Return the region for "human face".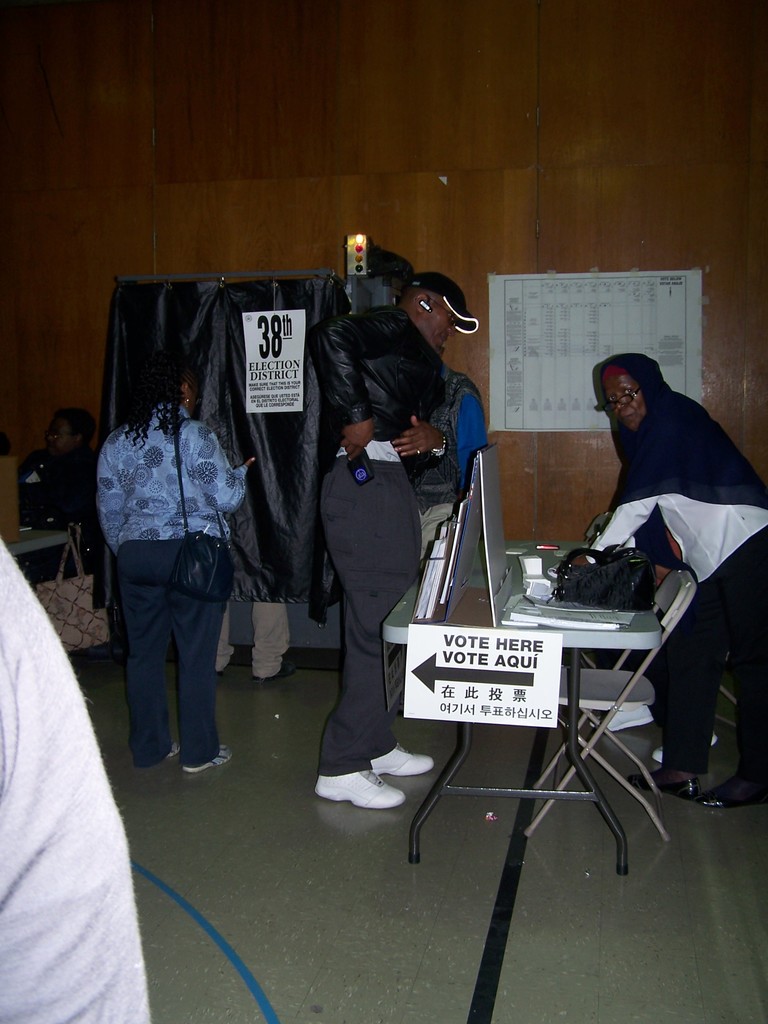
45, 418, 73, 456.
